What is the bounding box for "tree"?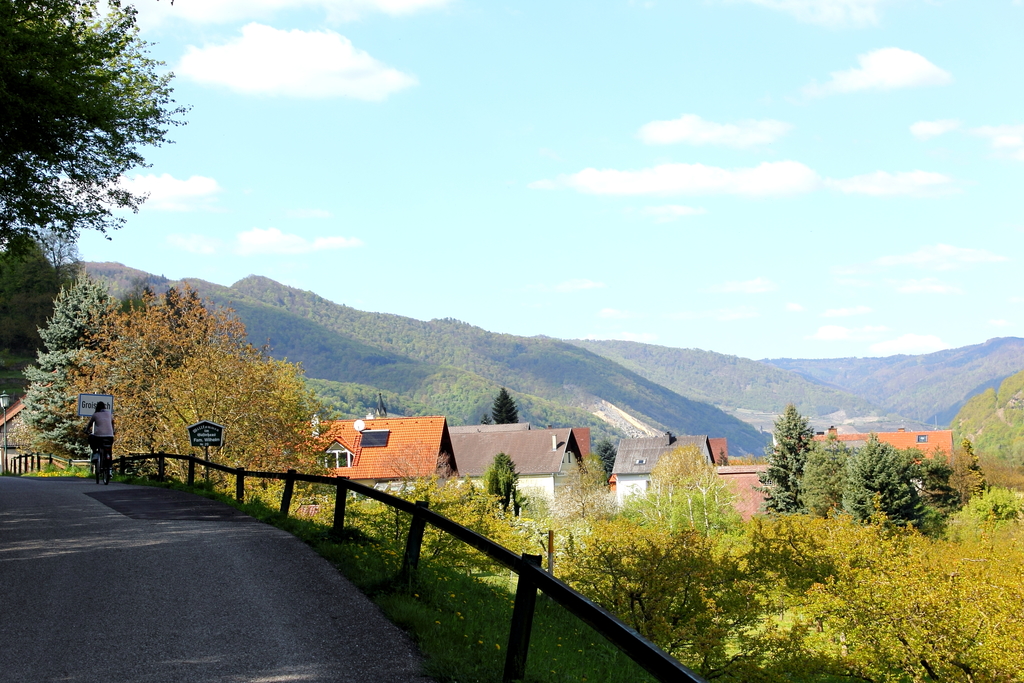
{"x1": 913, "y1": 477, "x2": 934, "y2": 530}.
